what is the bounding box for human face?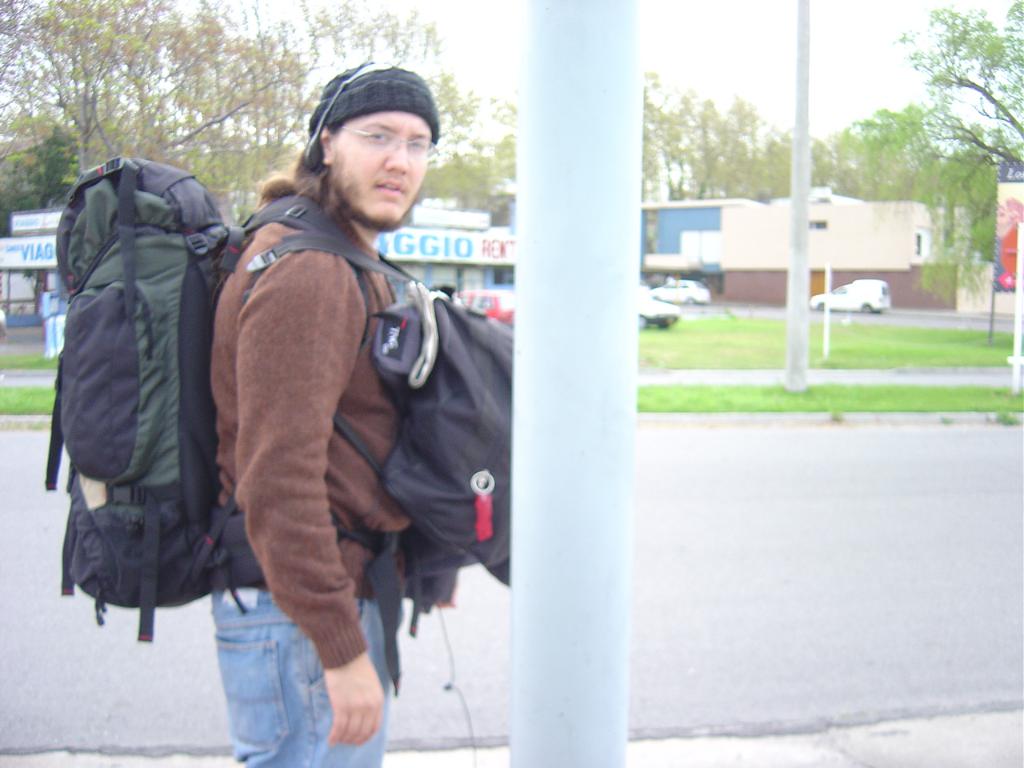
{"left": 333, "top": 114, "right": 434, "bottom": 230}.
